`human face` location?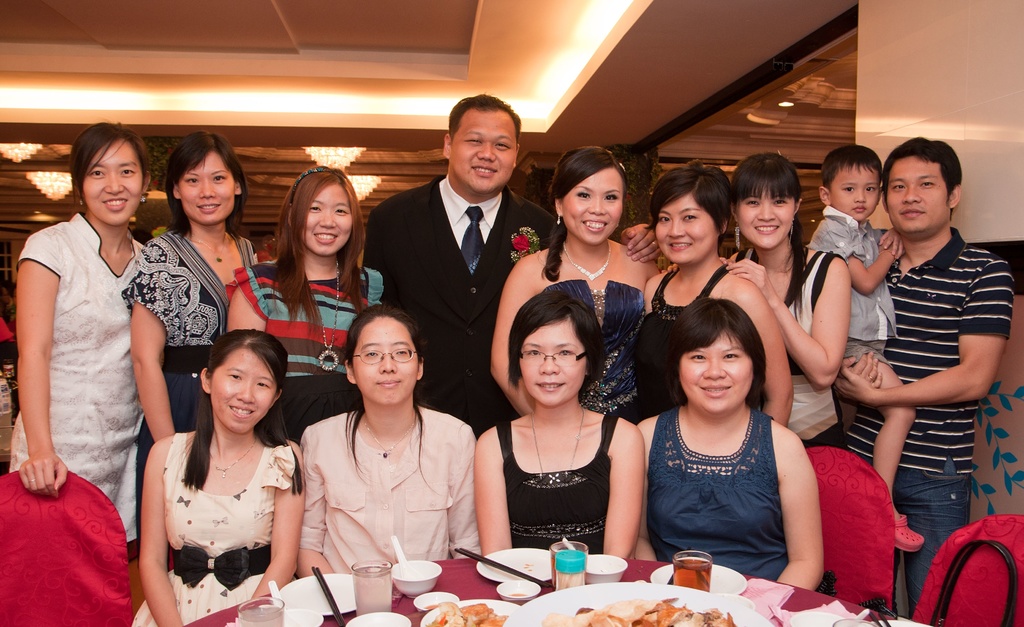
l=353, t=319, r=416, b=404
